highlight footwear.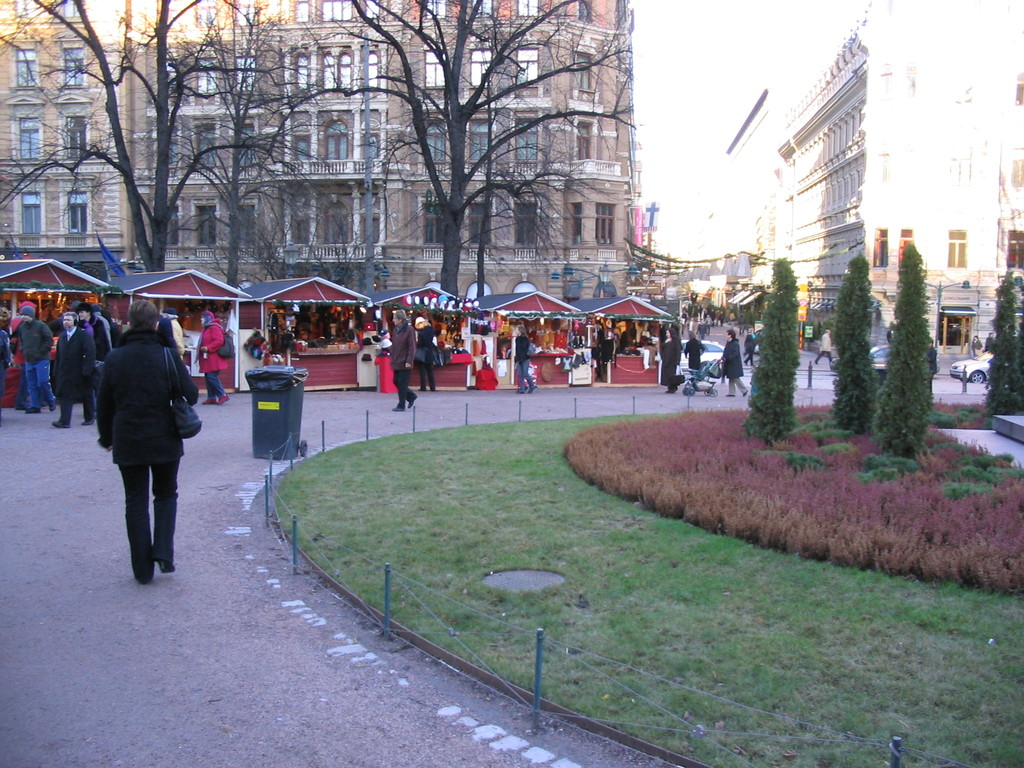
Highlighted region: select_region(49, 418, 71, 431).
